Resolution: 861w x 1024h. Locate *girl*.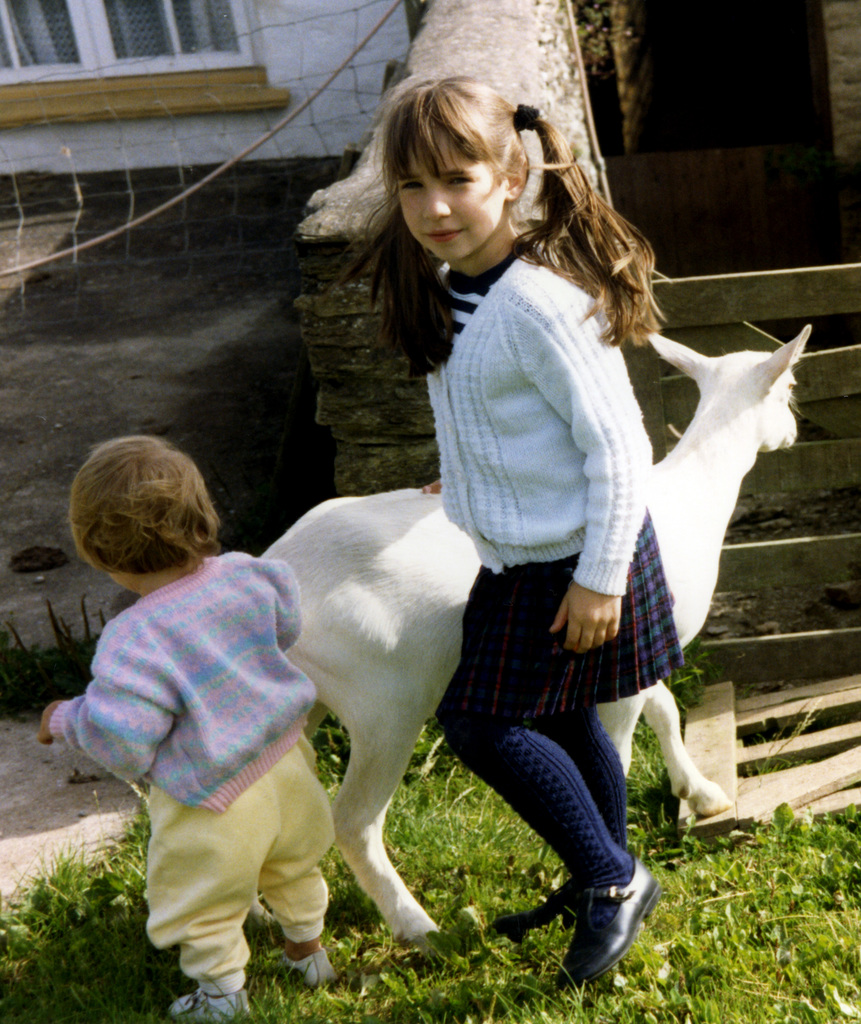
332,65,692,1001.
